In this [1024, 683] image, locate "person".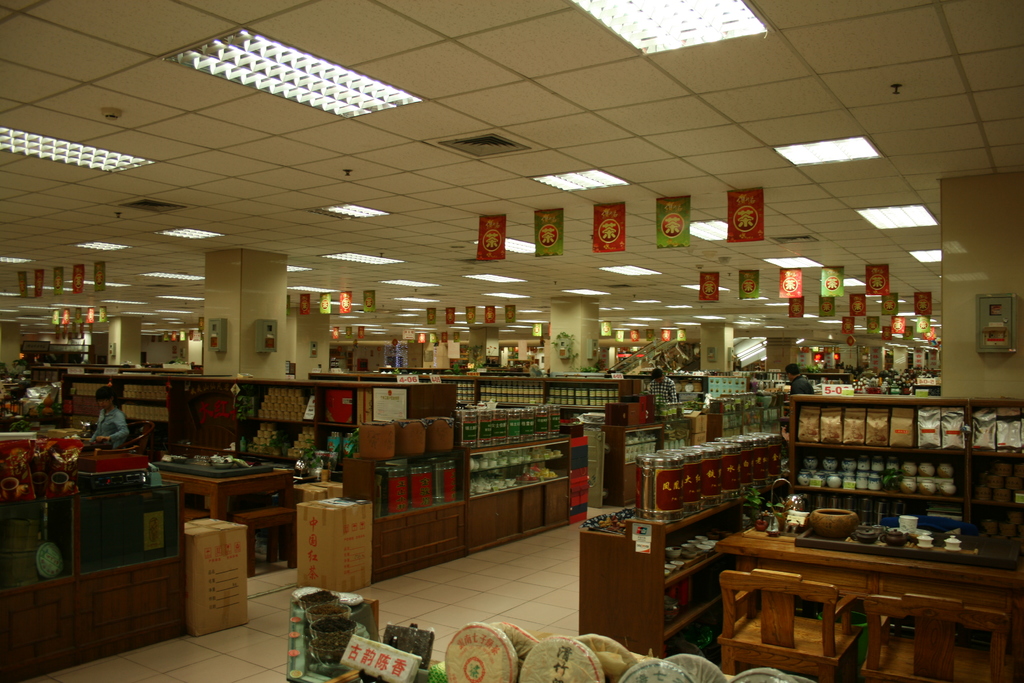
Bounding box: x1=648, y1=368, x2=673, y2=406.
